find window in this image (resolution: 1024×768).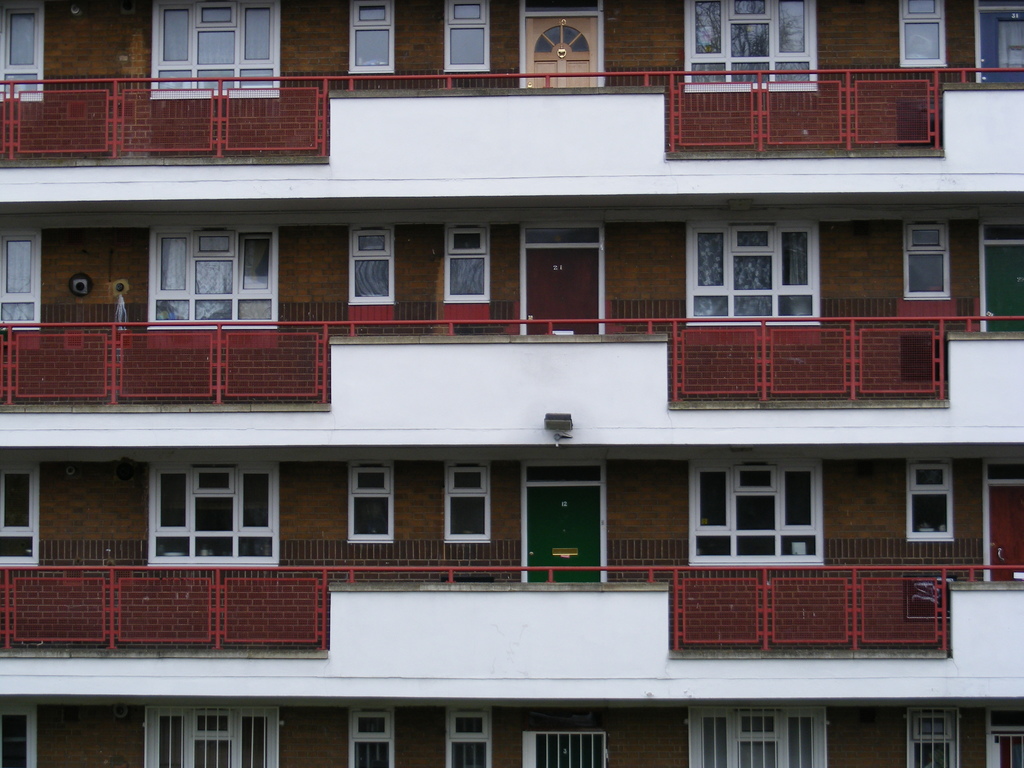
(904,457,957,547).
